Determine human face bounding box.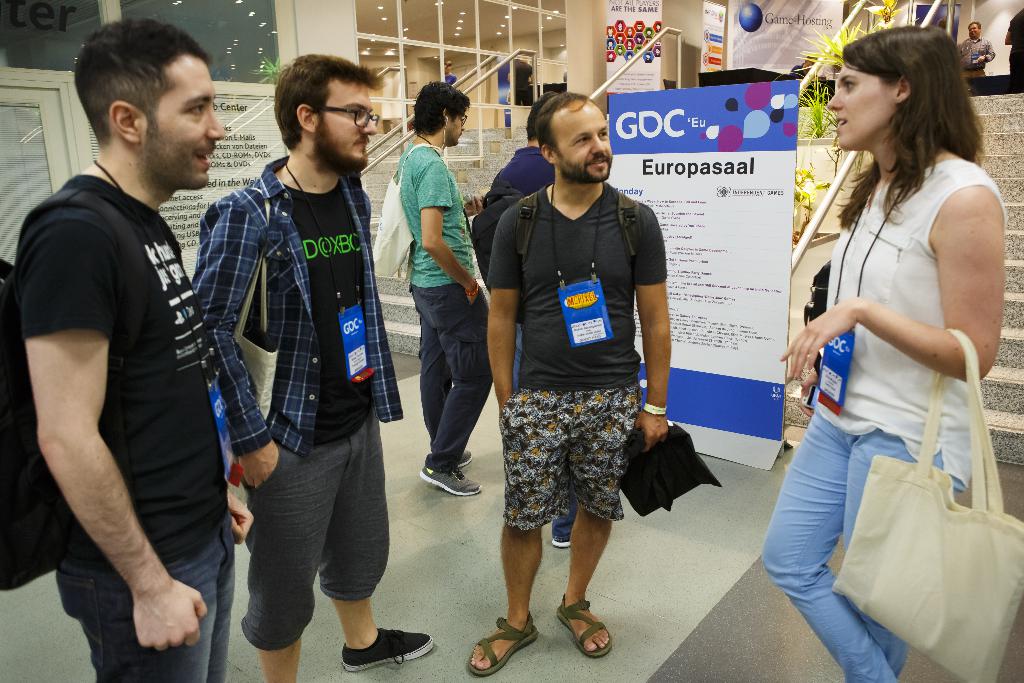
Determined: select_region(827, 63, 897, 152).
